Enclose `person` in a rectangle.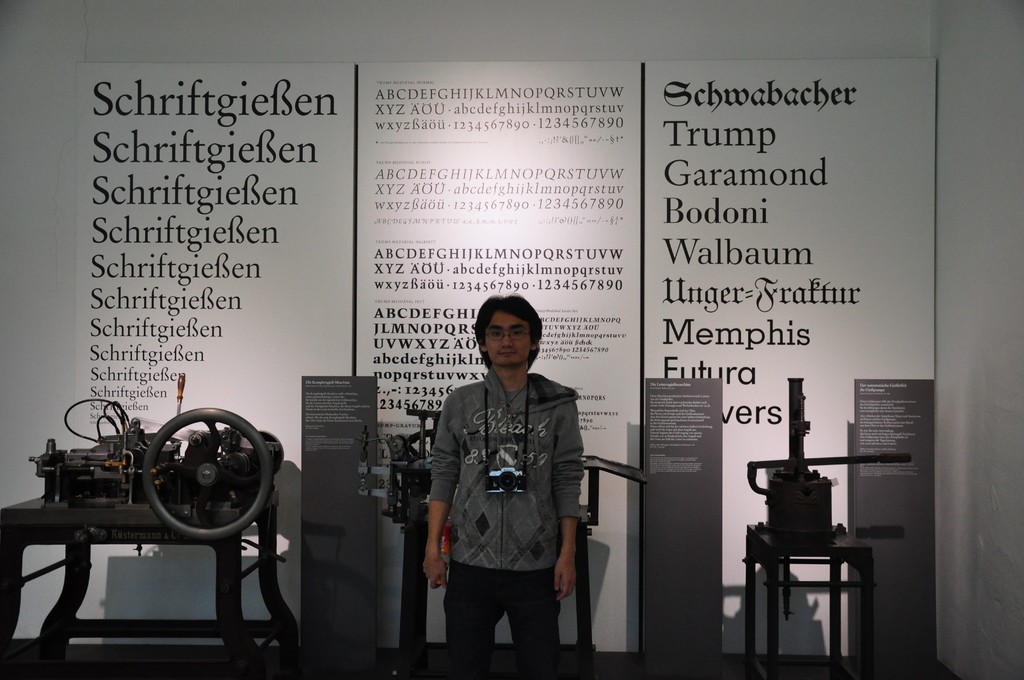
417, 289, 595, 678.
